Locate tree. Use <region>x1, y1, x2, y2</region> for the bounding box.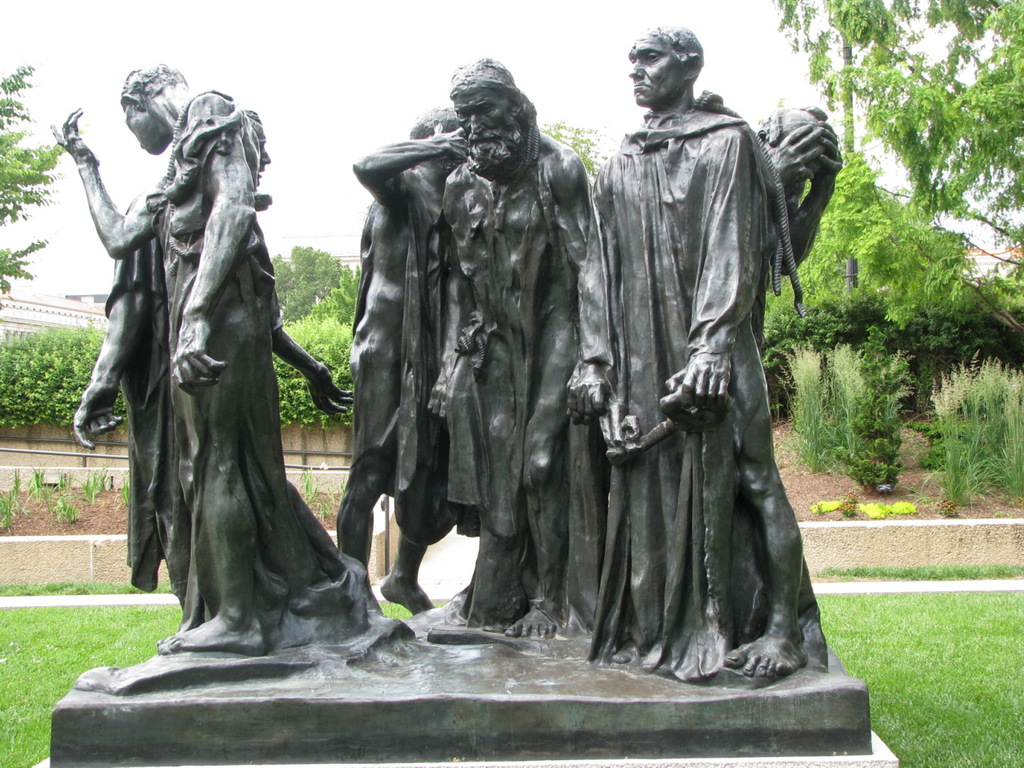
<region>783, 0, 1023, 337</region>.
